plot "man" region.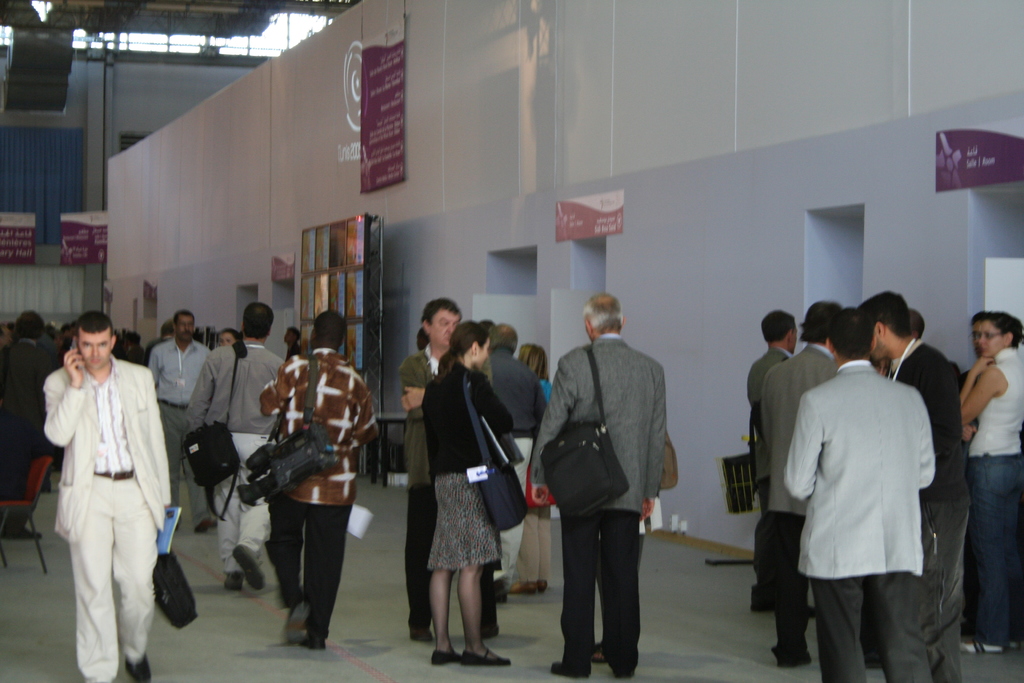
Plotted at 33/293/184/680.
